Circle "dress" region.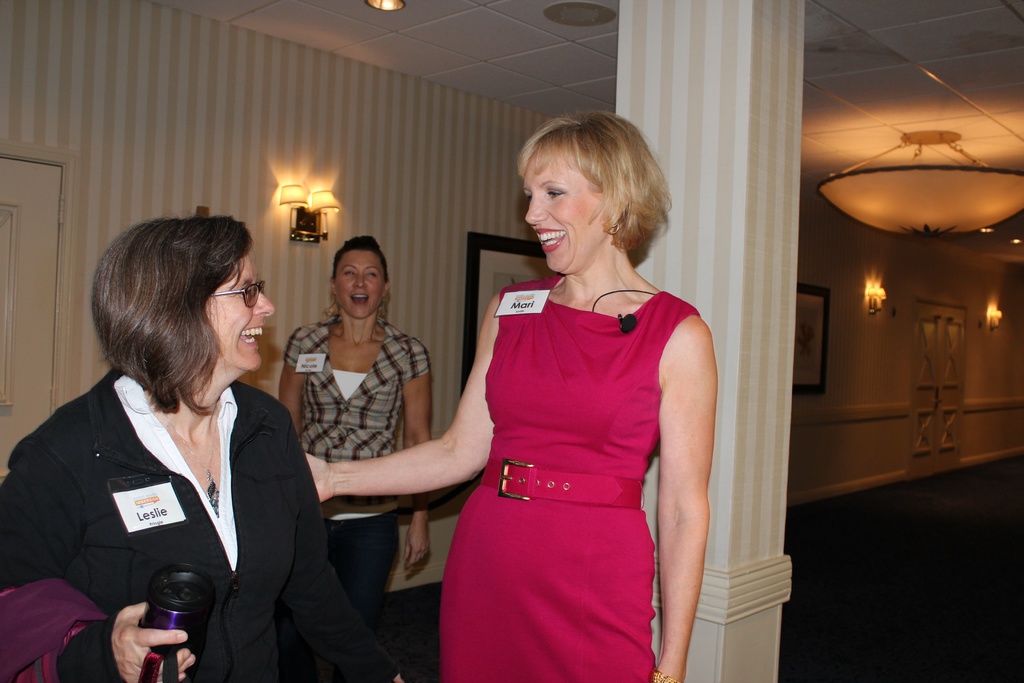
Region: BBox(440, 278, 699, 682).
